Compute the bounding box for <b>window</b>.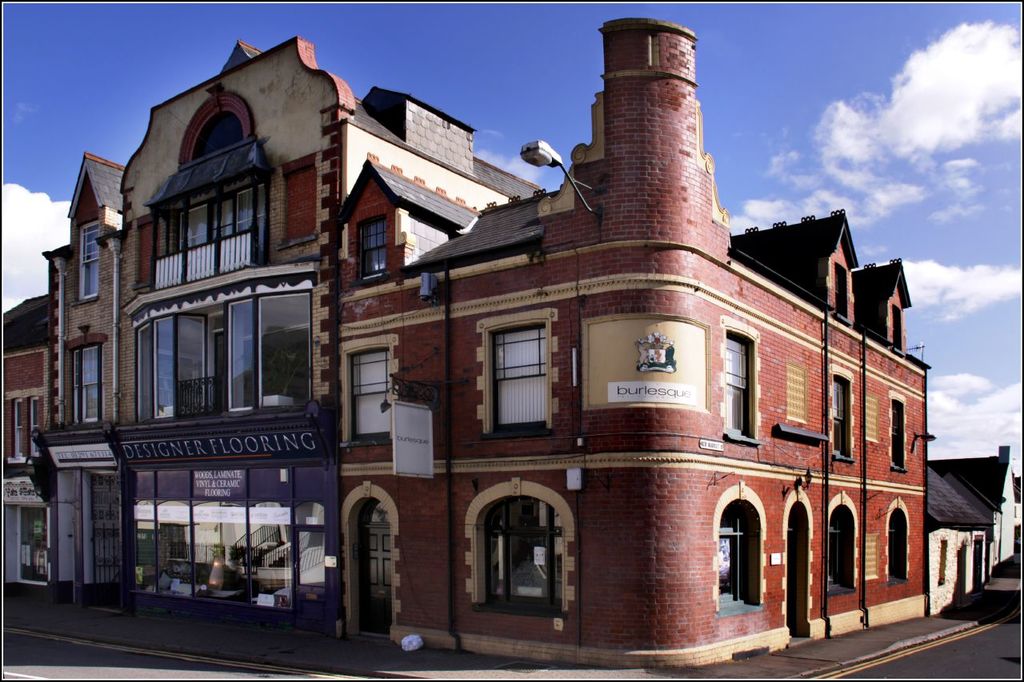
select_region(889, 392, 909, 471).
